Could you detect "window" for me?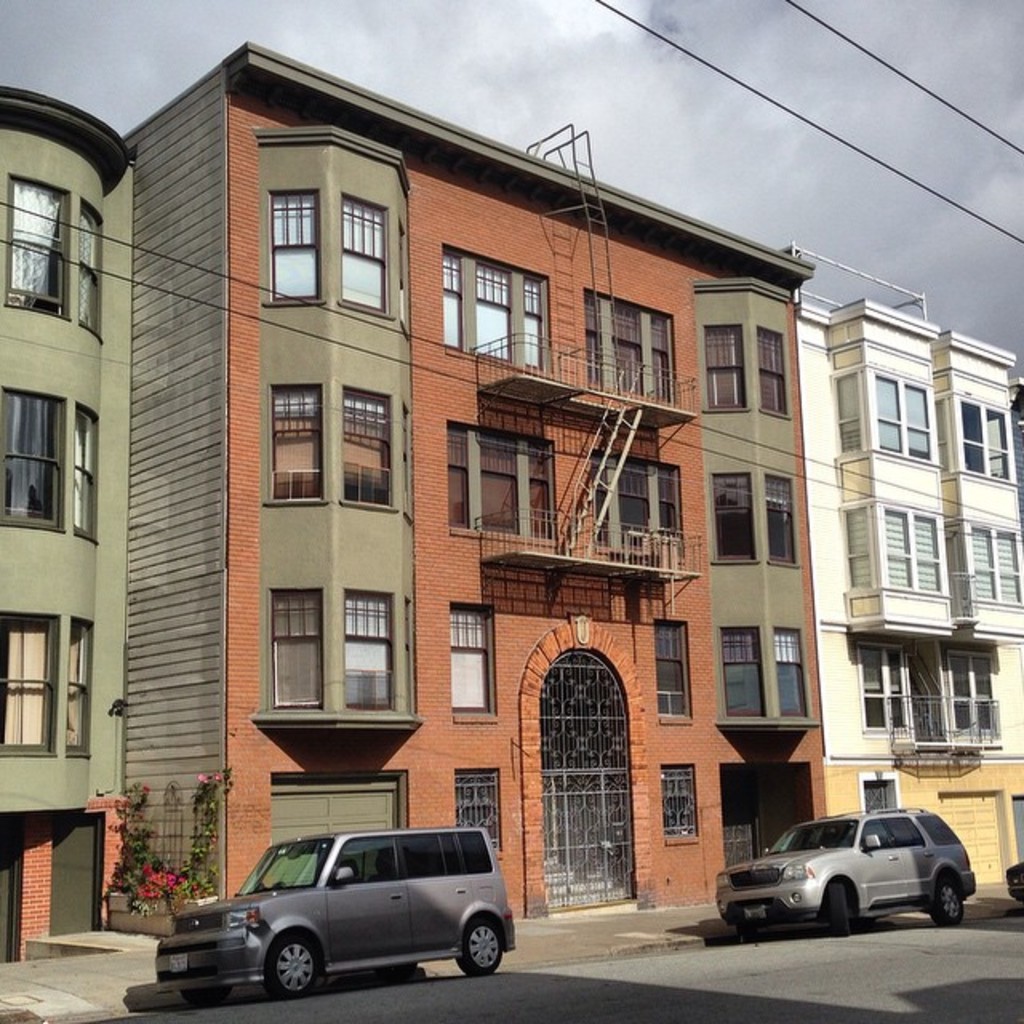
Detection result: x1=834, y1=456, x2=946, y2=504.
